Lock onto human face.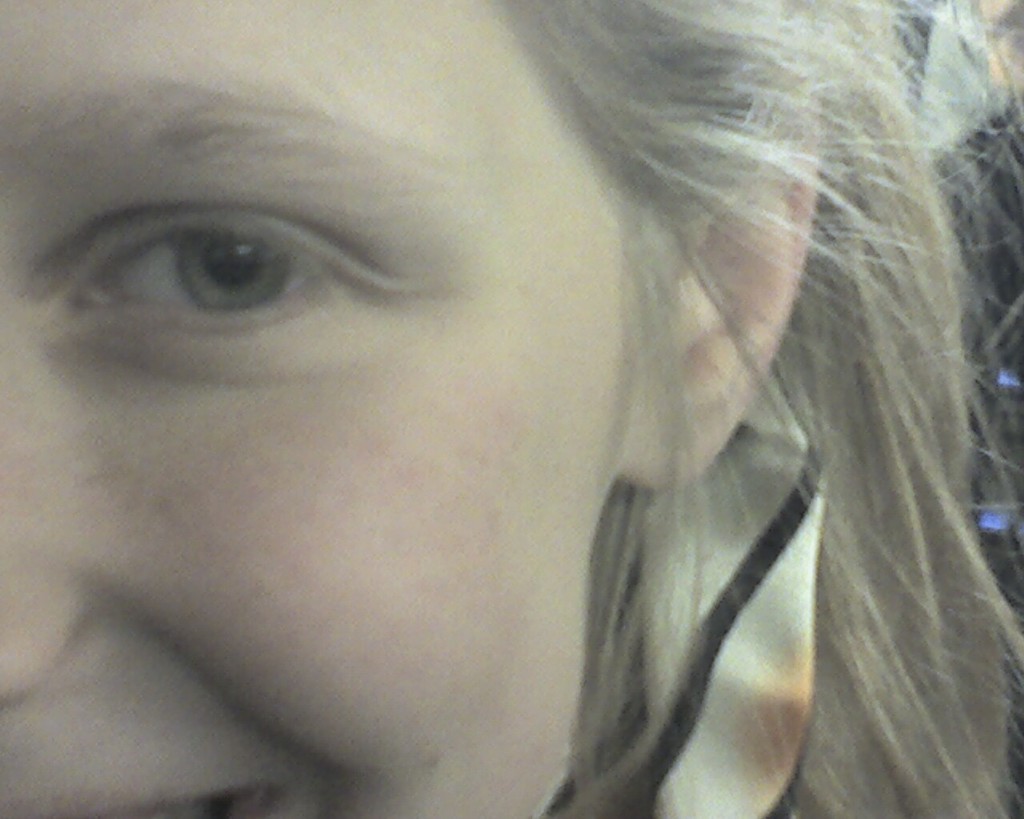
Locked: select_region(0, 0, 618, 818).
